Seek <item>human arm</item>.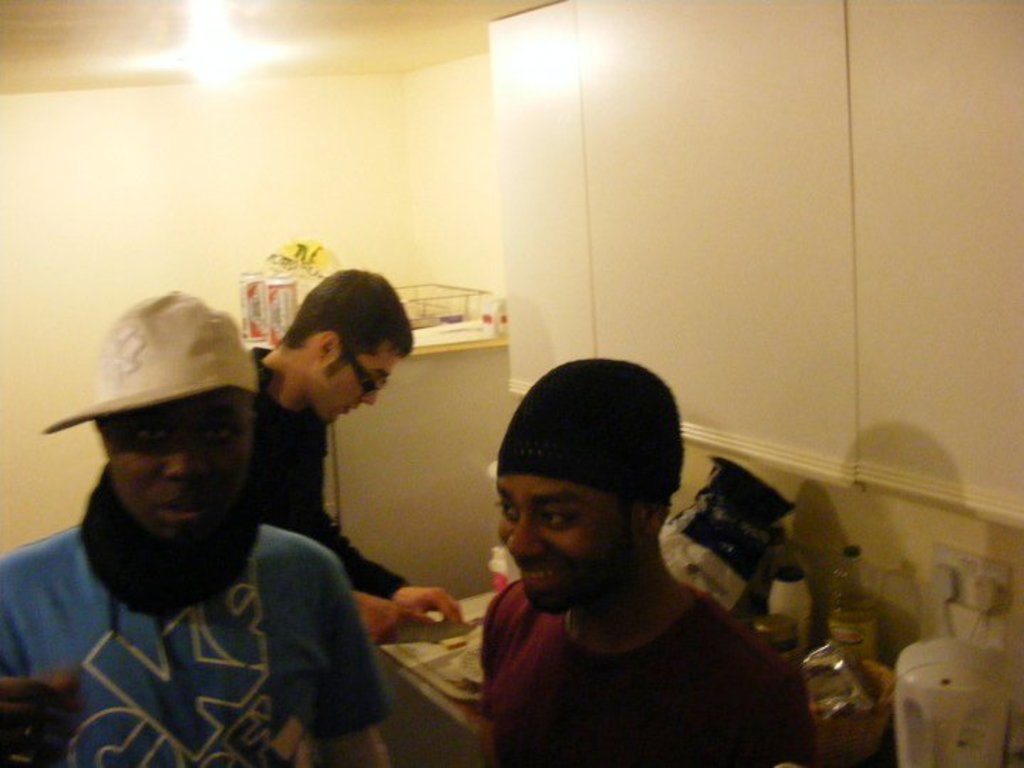
crop(296, 509, 471, 626).
